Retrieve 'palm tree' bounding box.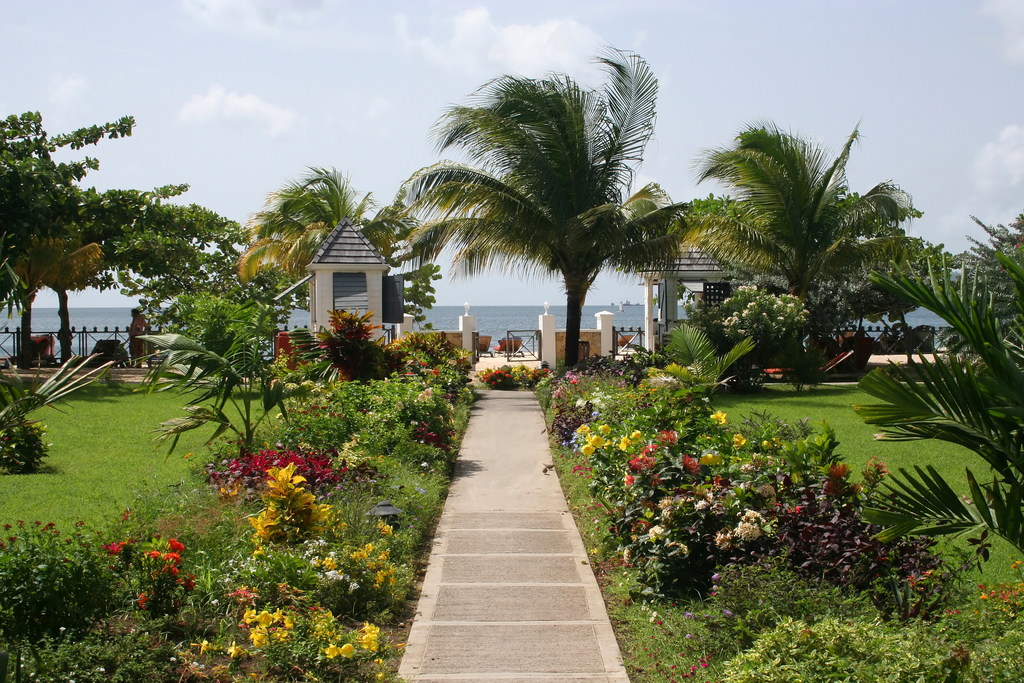
Bounding box: x1=718, y1=143, x2=881, y2=383.
